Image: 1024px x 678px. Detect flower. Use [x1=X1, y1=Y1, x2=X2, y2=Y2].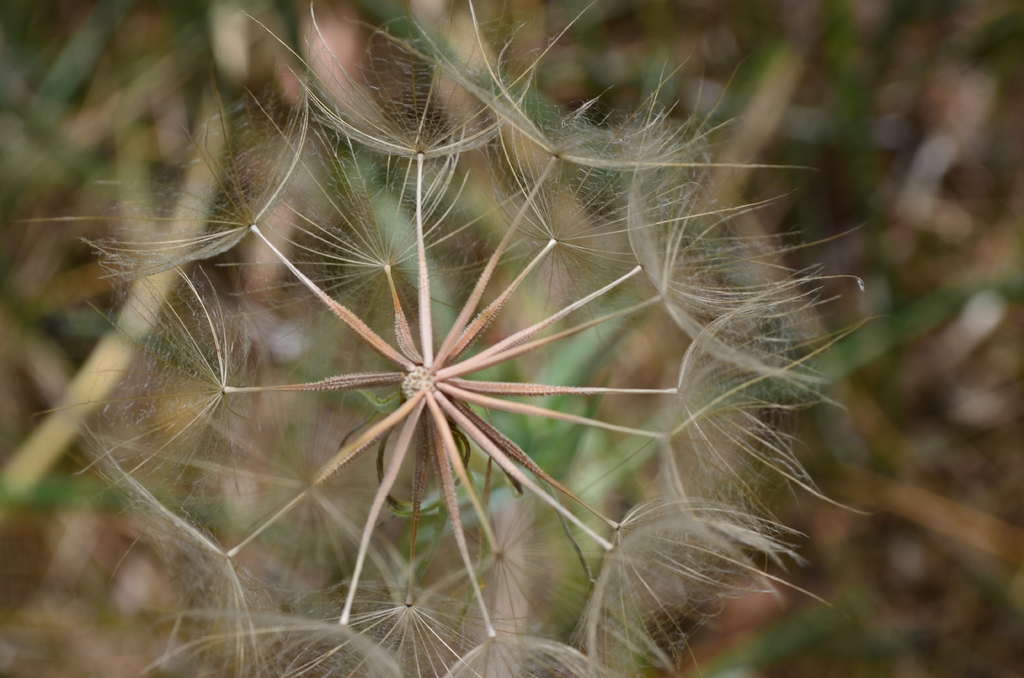
[x1=35, y1=0, x2=876, y2=677].
